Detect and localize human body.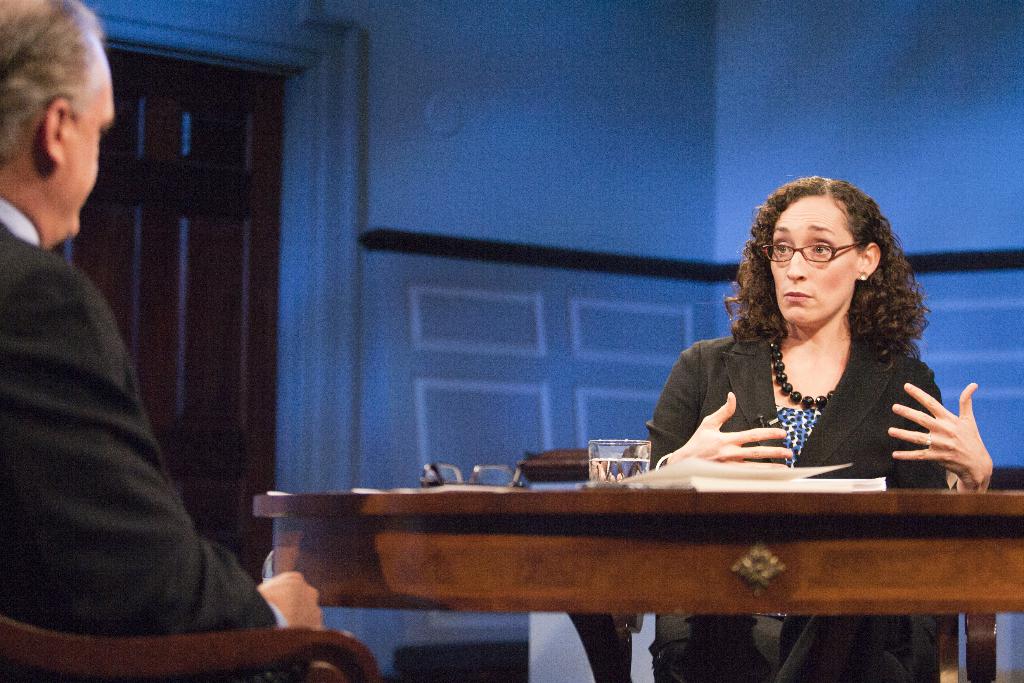
Localized at (11,44,252,674).
